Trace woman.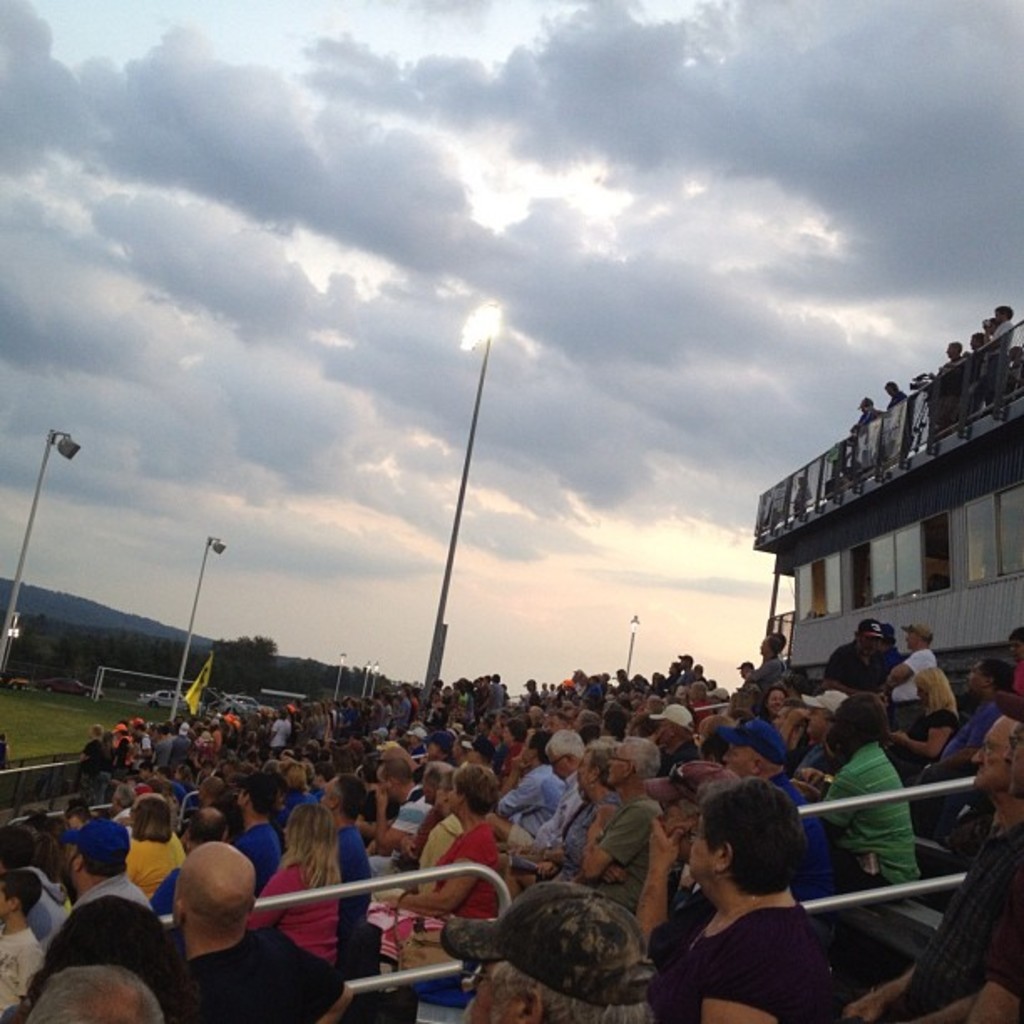
Traced to x1=358, y1=768, x2=515, y2=979.
